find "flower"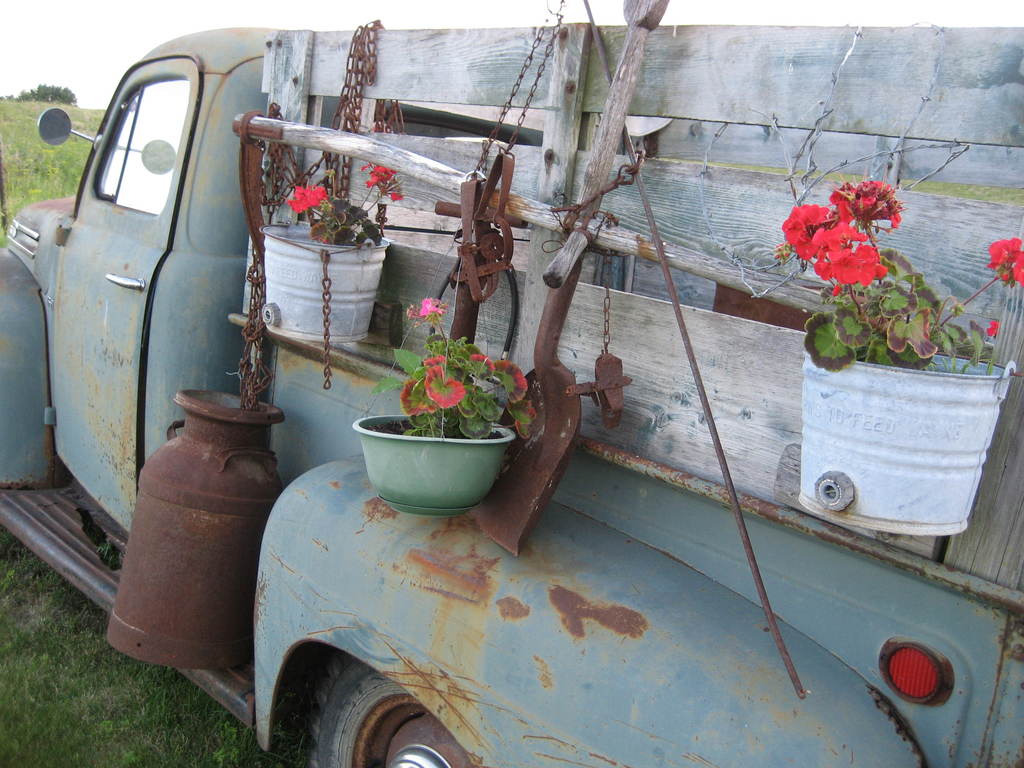
locate(419, 295, 444, 317)
